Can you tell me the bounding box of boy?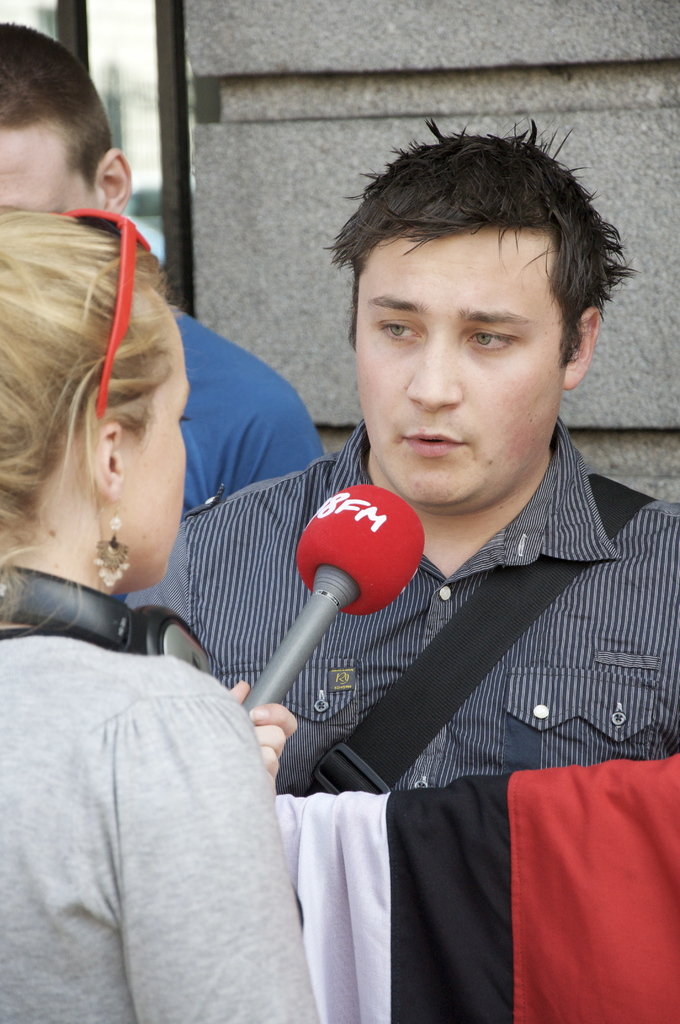
<box>182,112,659,962</box>.
